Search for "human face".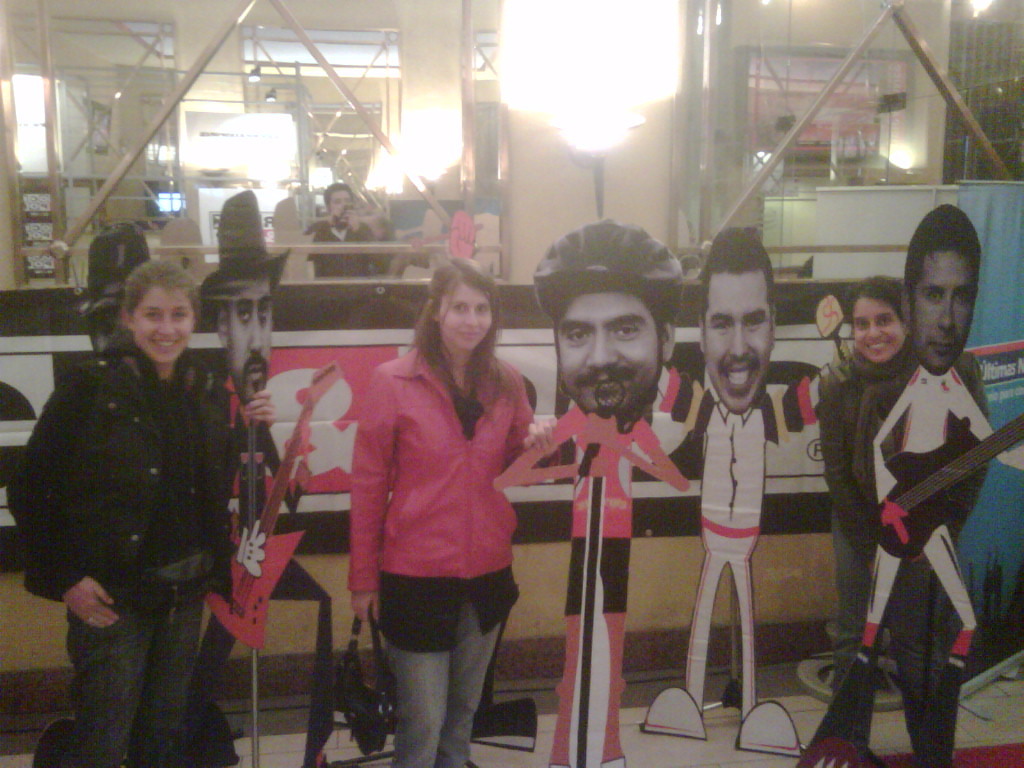
Found at (x1=554, y1=287, x2=659, y2=417).
